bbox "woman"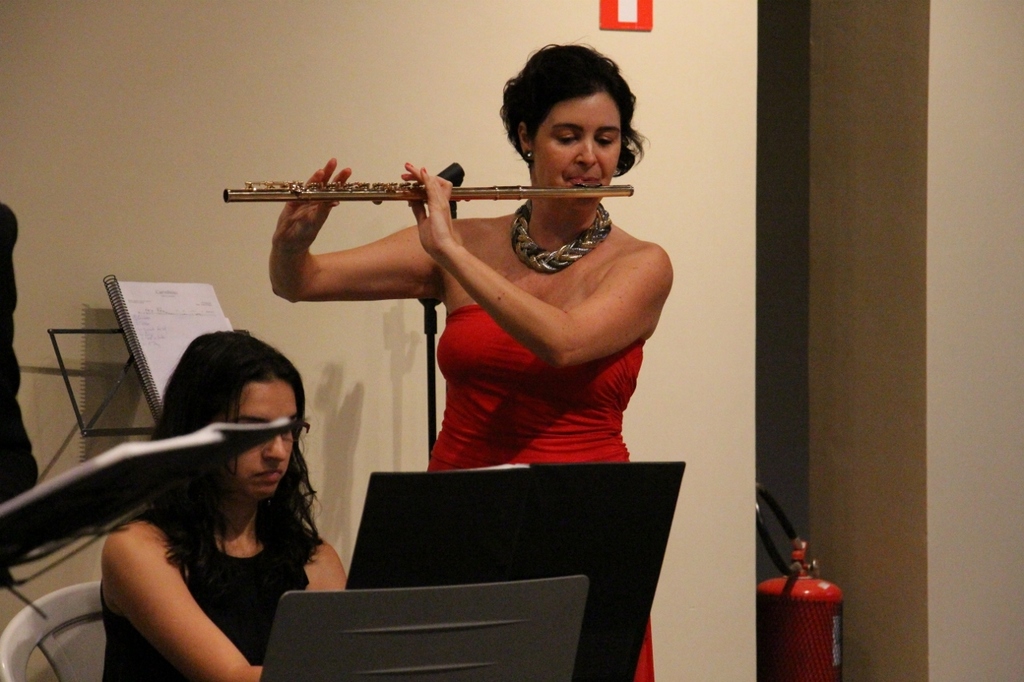
l=90, t=332, r=384, b=676
